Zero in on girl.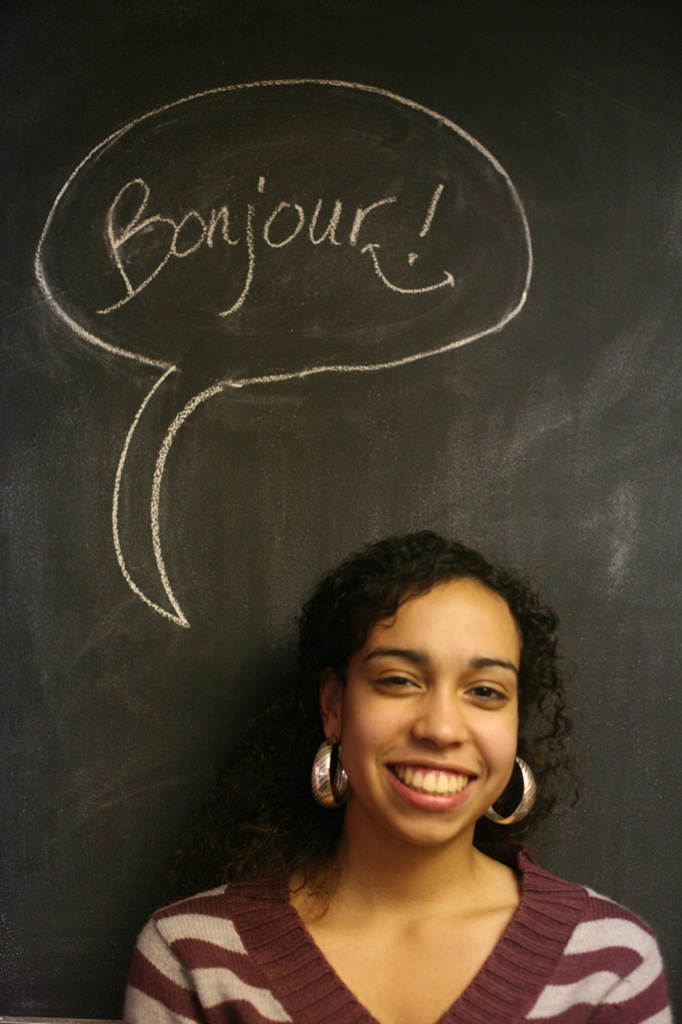
Zeroed in: <bbox>124, 530, 671, 1023</bbox>.
